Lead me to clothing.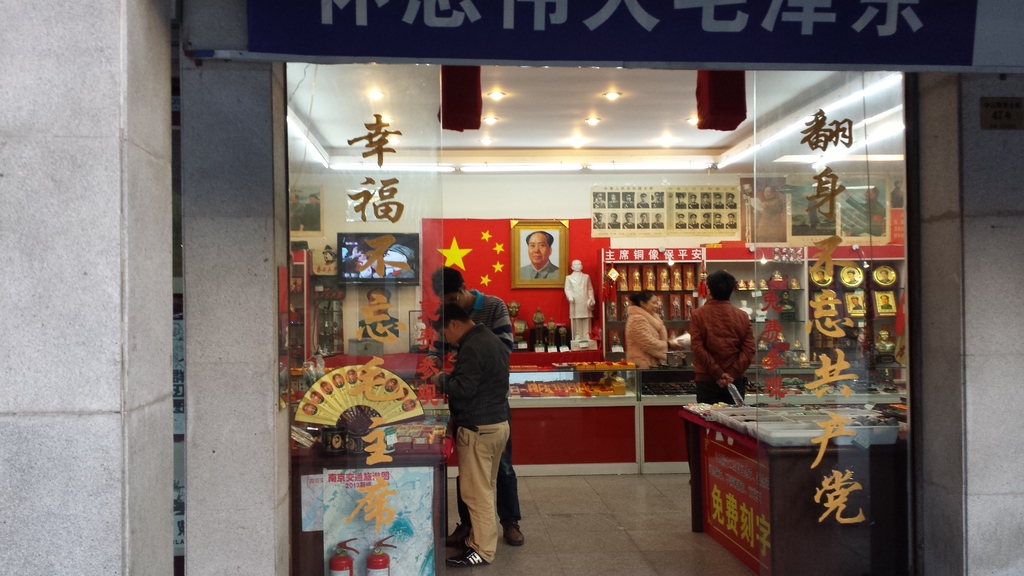
Lead to [x1=399, y1=399, x2=406, y2=413].
